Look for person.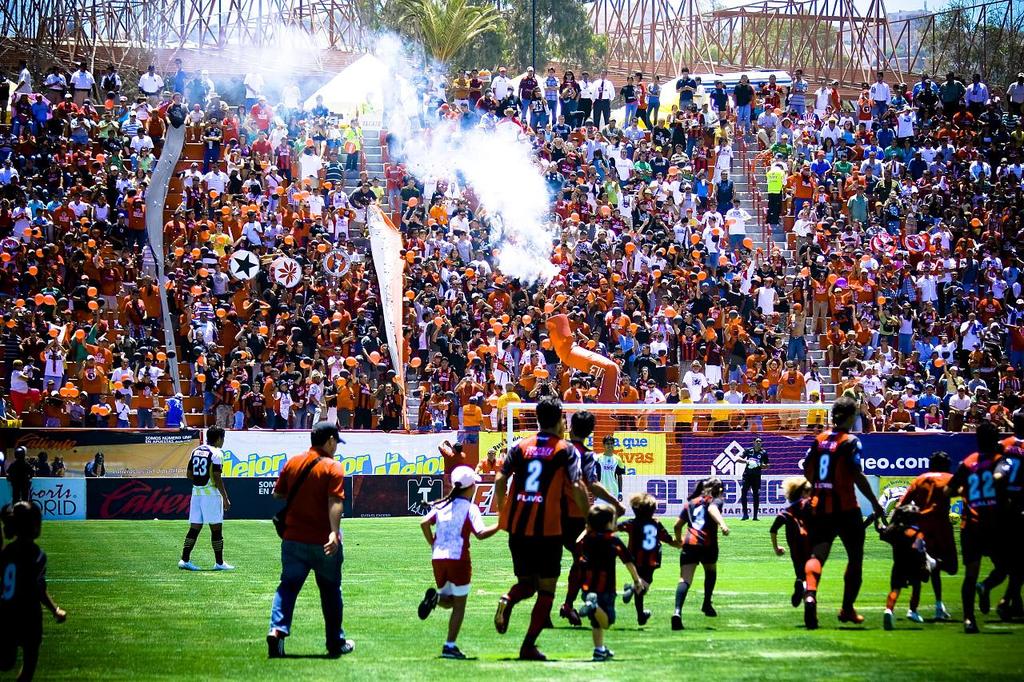
Found: BBox(178, 425, 231, 576).
